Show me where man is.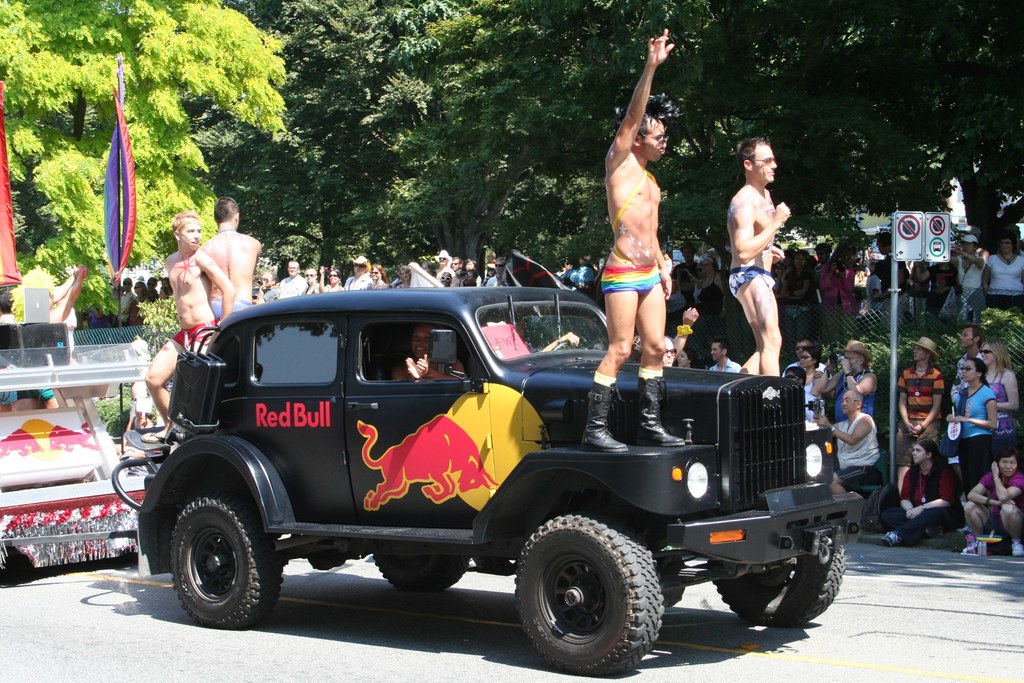
man is at box(278, 259, 303, 301).
